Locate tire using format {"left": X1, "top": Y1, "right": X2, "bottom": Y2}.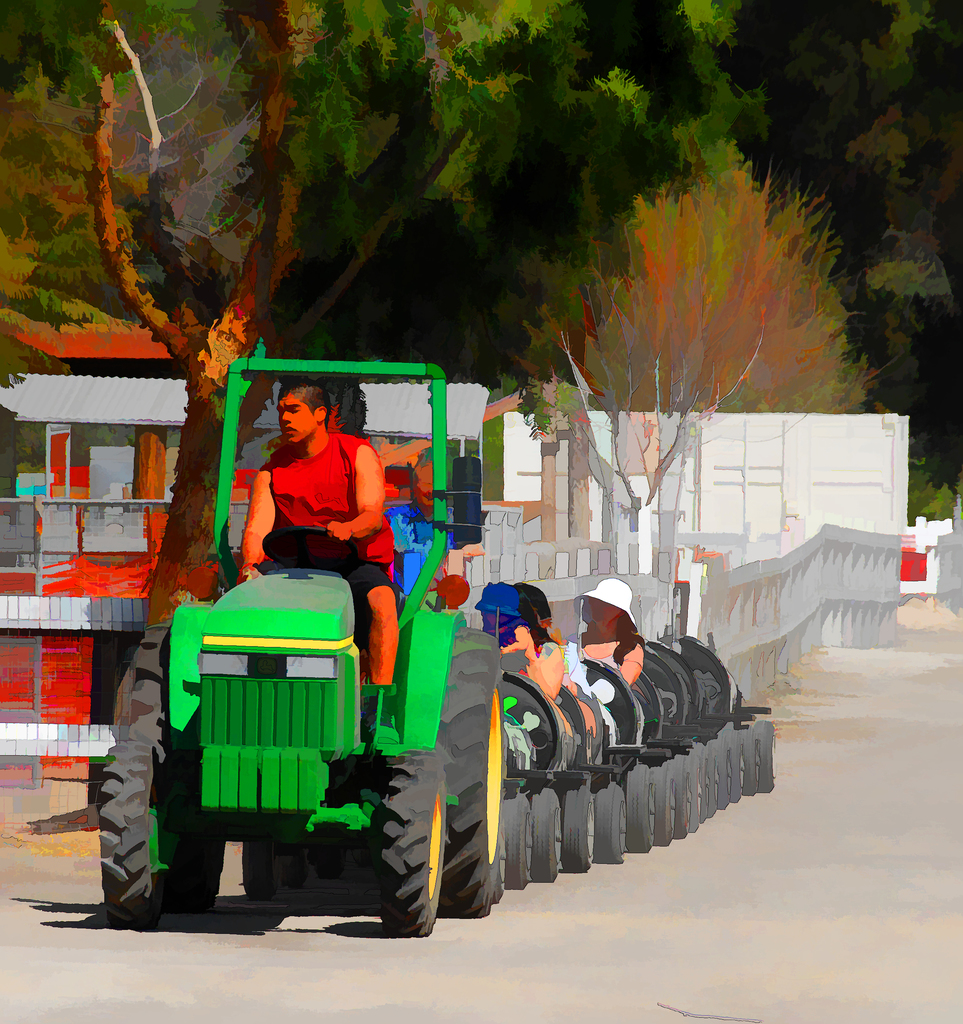
{"left": 503, "top": 792, "right": 537, "bottom": 893}.
